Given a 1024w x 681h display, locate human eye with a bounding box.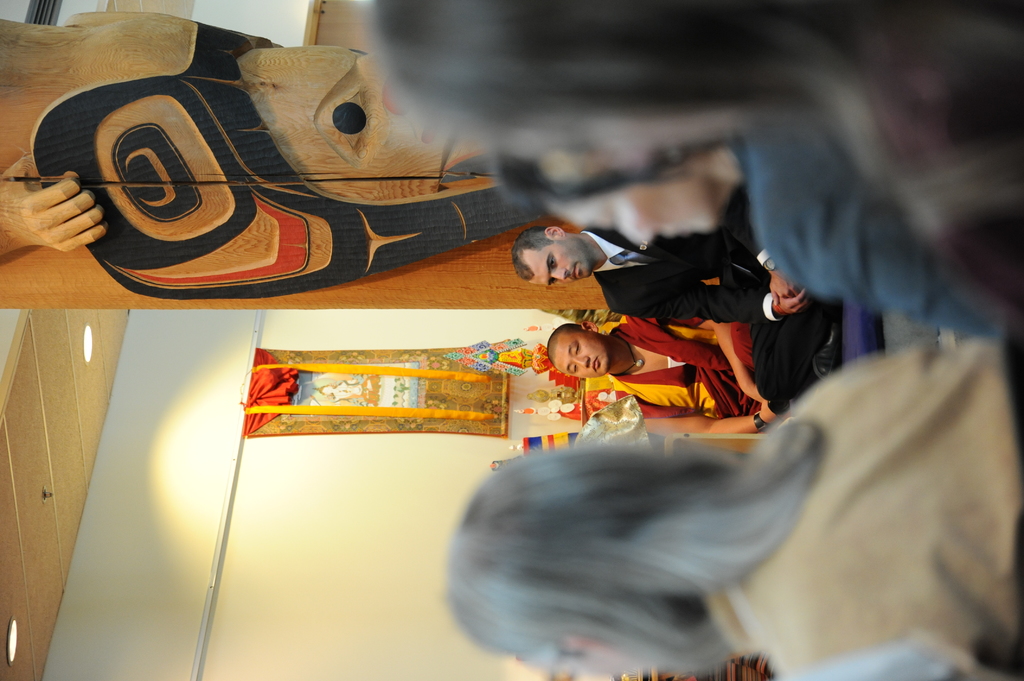
Located: {"x1": 550, "y1": 279, "x2": 557, "y2": 287}.
